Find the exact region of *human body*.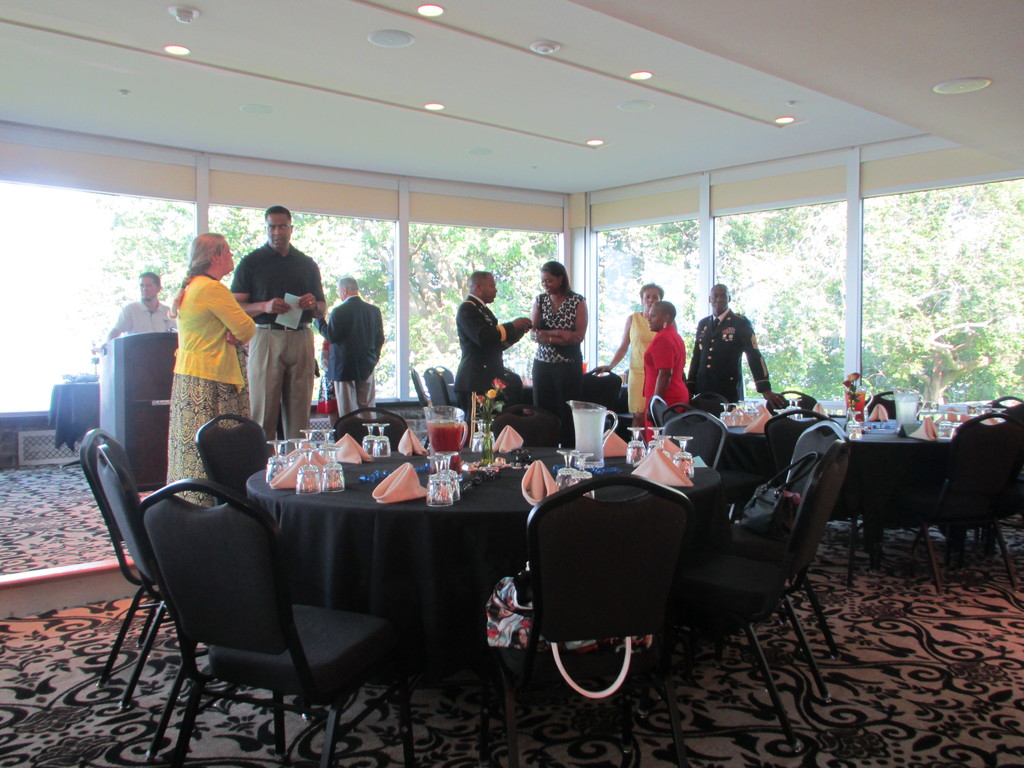
Exact region: [111, 277, 175, 342].
